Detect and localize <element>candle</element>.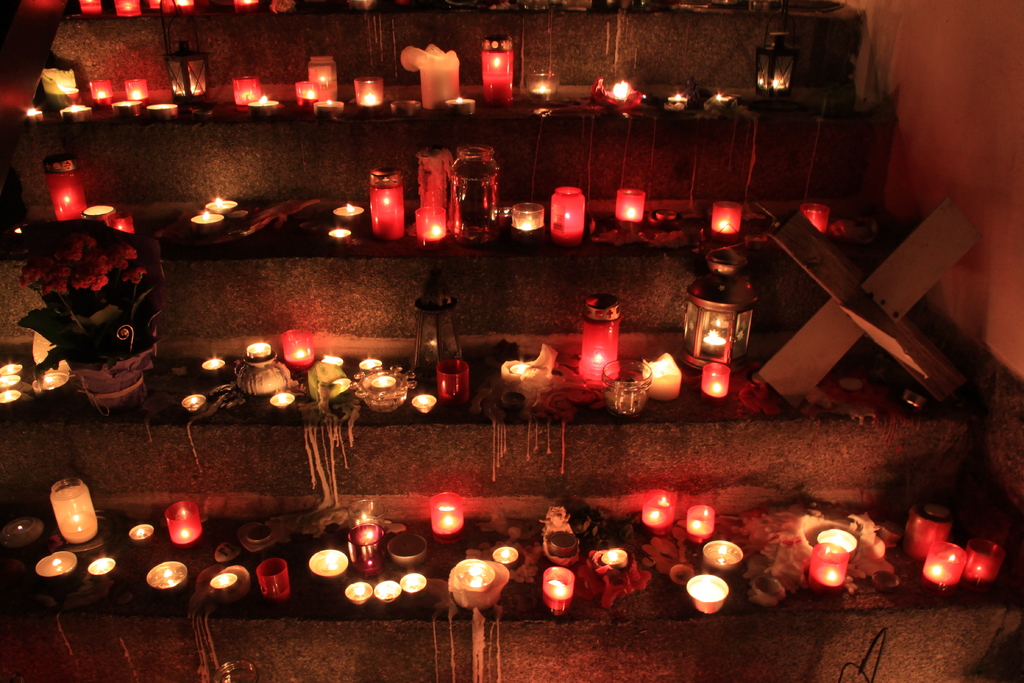
Localized at [left=965, top=543, right=1001, bottom=580].
